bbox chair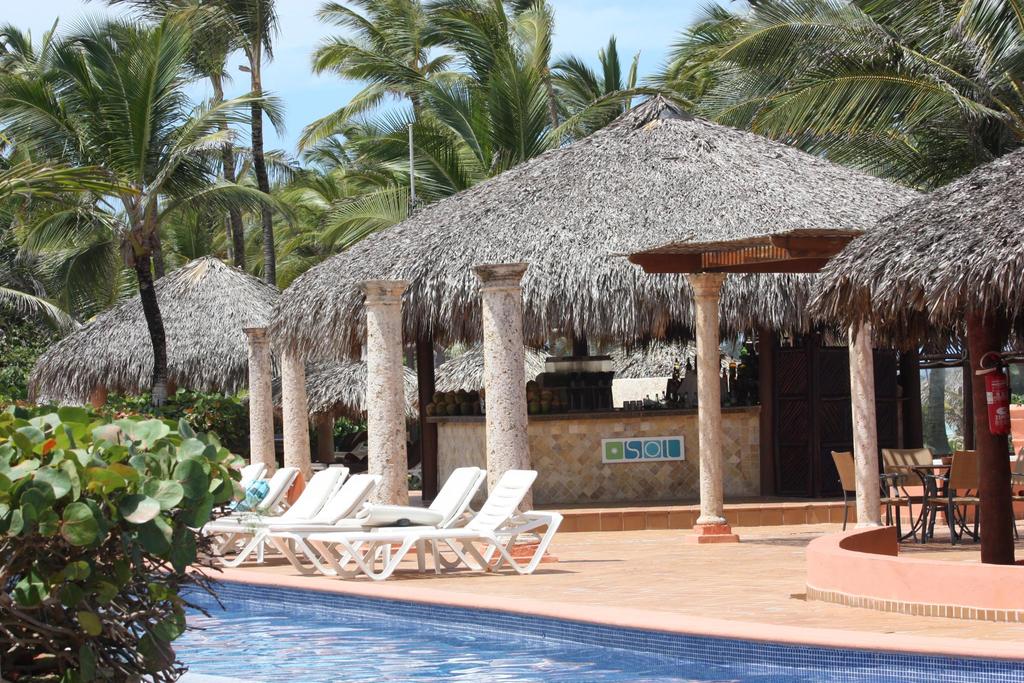
<region>879, 448, 952, 541</region>
